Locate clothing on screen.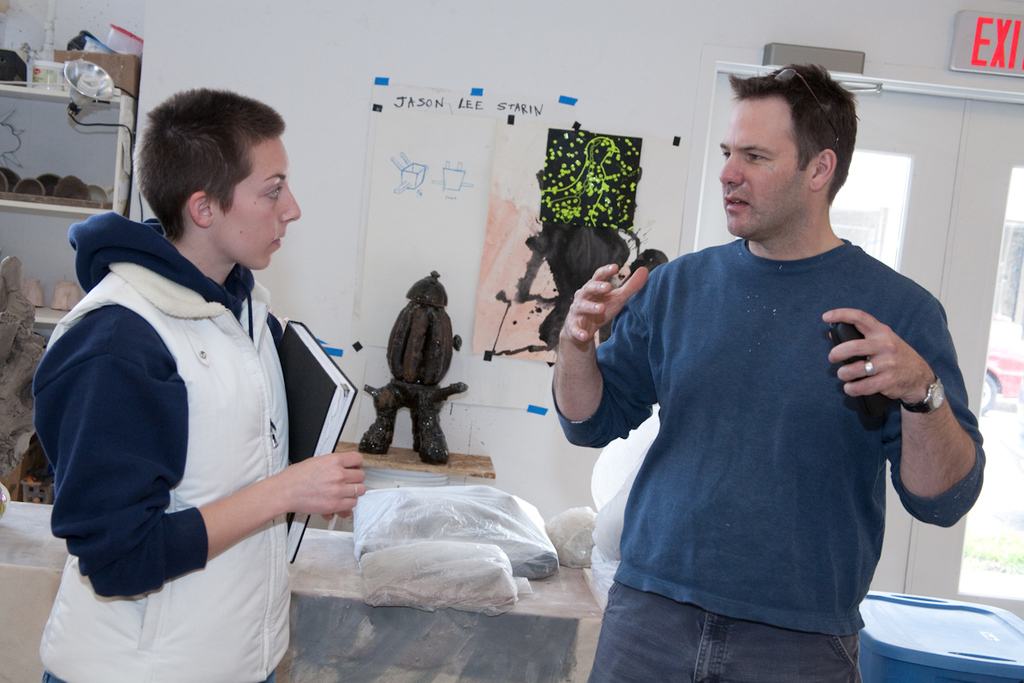
On screen at 599:207:921:645.
